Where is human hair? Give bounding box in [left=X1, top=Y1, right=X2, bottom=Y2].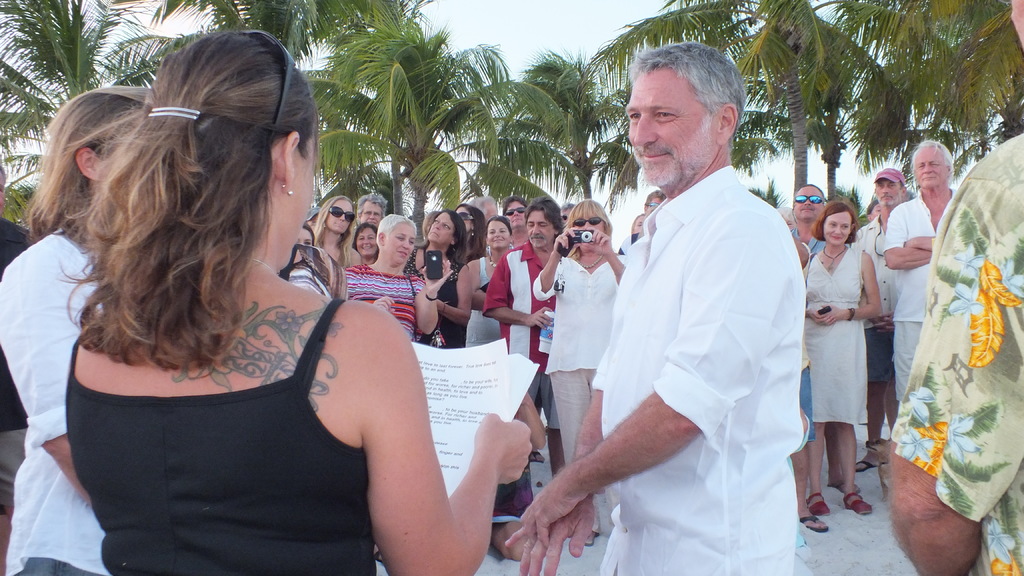
[left=866, top=200, right=879, bottom=214].
